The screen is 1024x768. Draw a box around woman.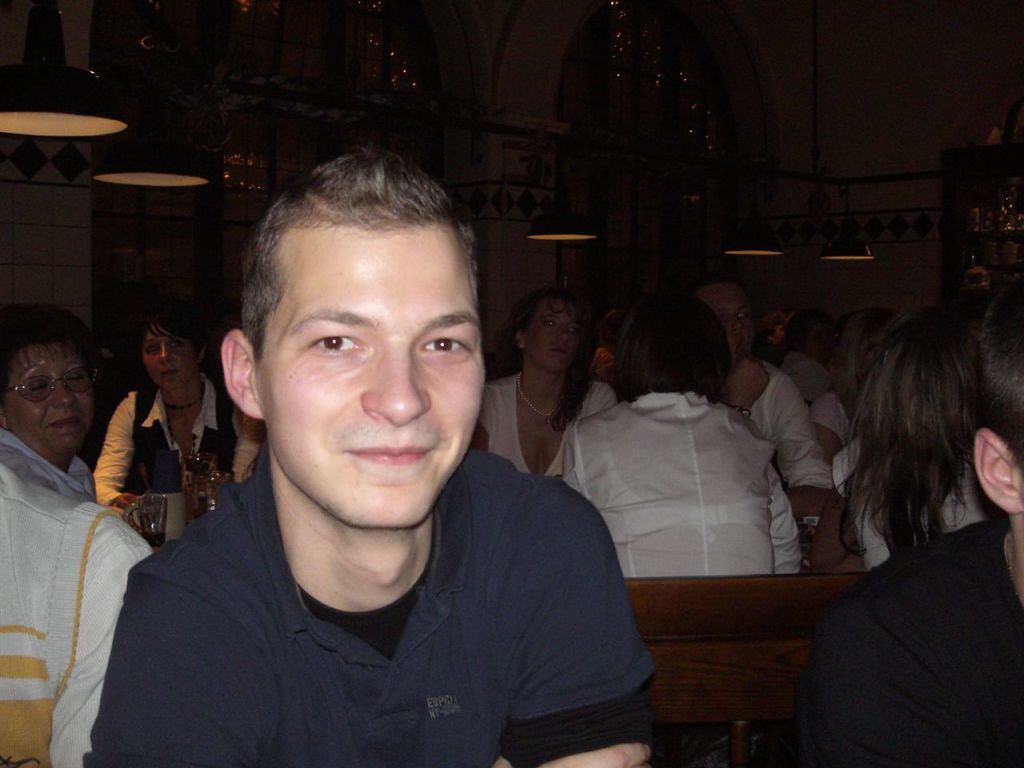
546 292 802 580.
